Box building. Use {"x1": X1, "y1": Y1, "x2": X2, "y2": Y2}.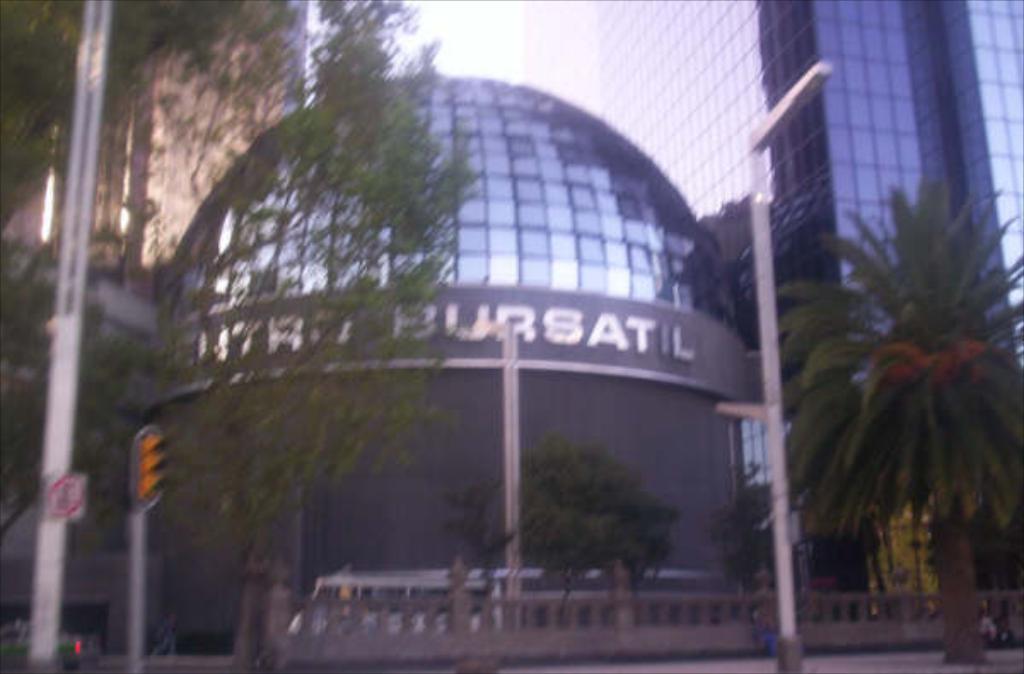
{"x1": 519, "y1": 0, "x2": 1022, "y2": 363}.
